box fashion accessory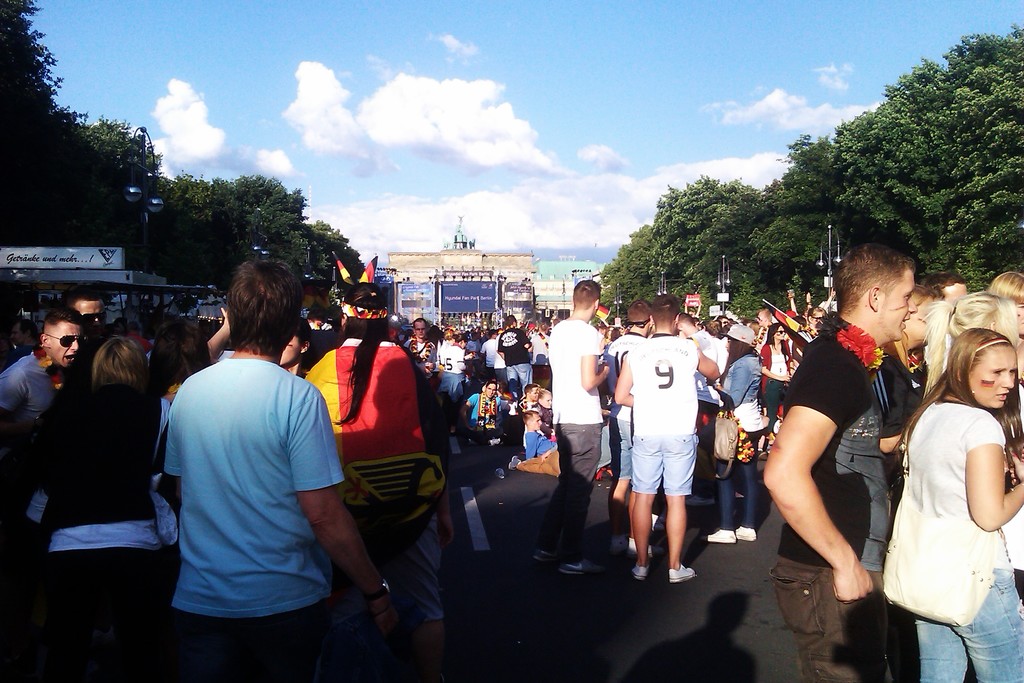
box=[36, 331, 85, 345]
